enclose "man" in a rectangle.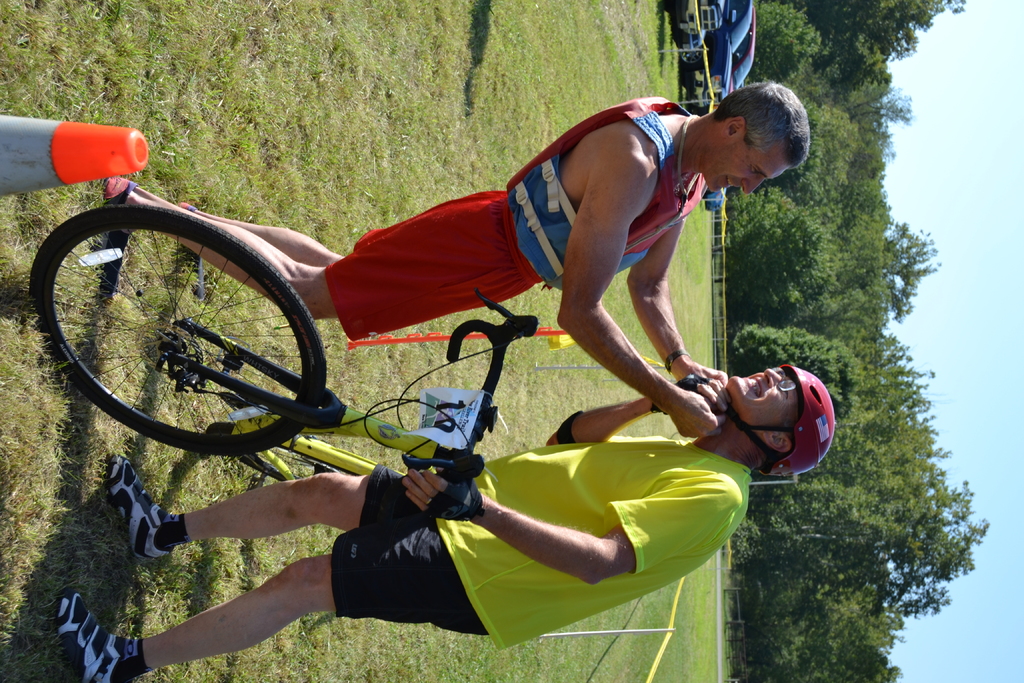
[x1=55, y1=365, x2=837, y2=682].
